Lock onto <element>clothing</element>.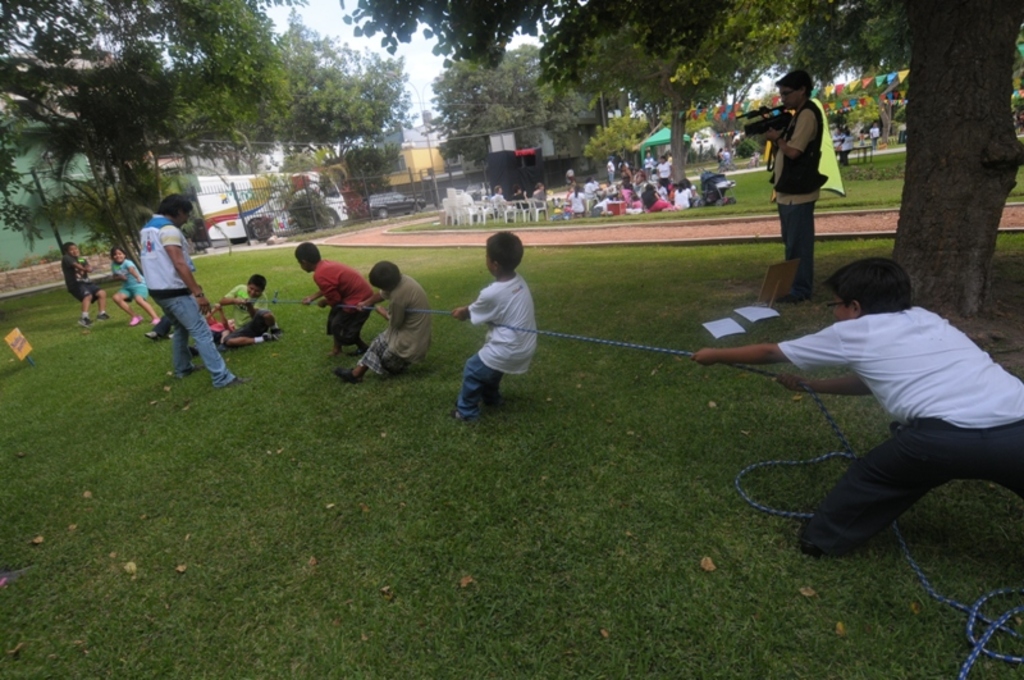
Locked: x1=109, y1=255, x2=150, y2=300.
